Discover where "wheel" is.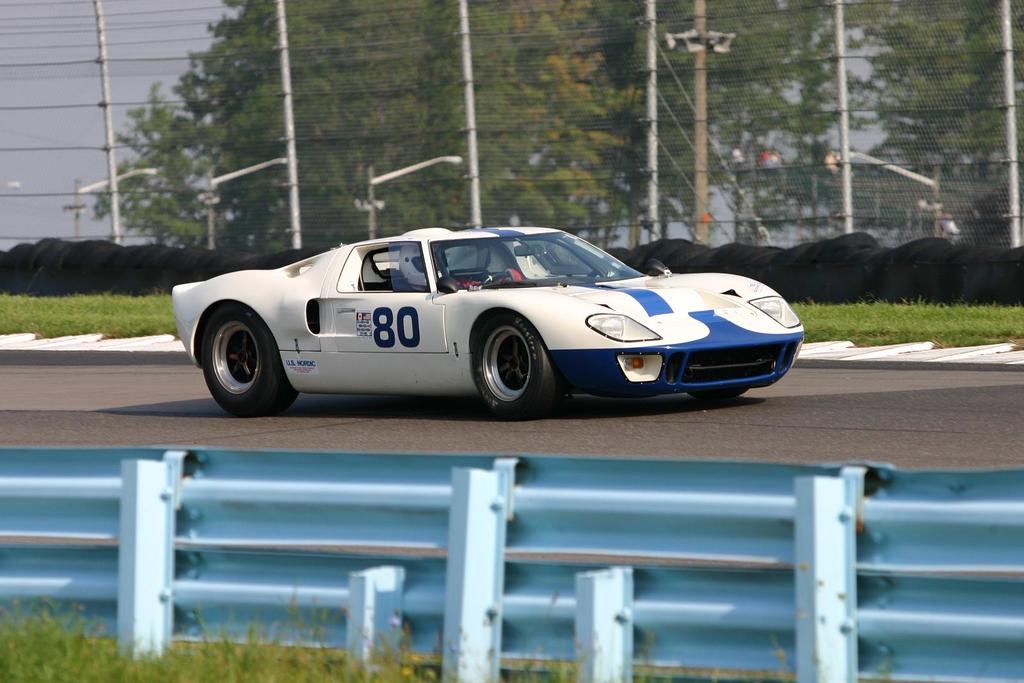
Discovered at (x1=482, y1=273, x2=508, y2=286).
